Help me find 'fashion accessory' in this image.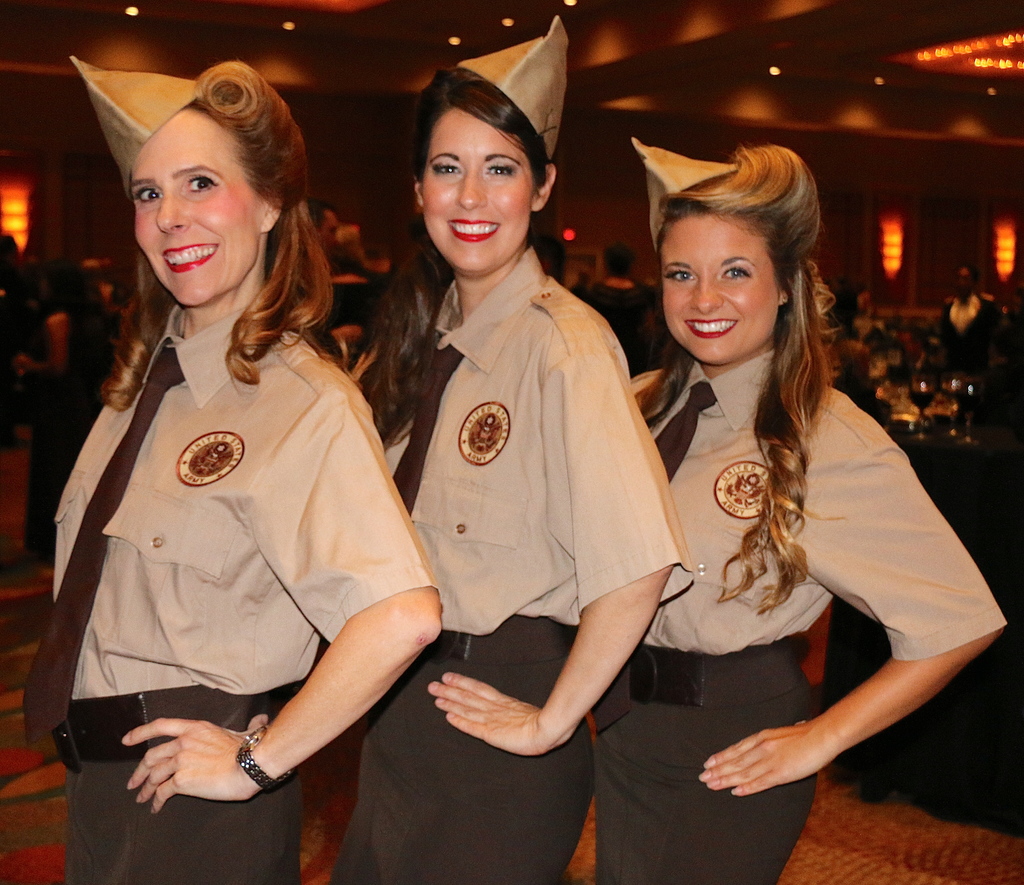
Found it: 457:12:570:159.
